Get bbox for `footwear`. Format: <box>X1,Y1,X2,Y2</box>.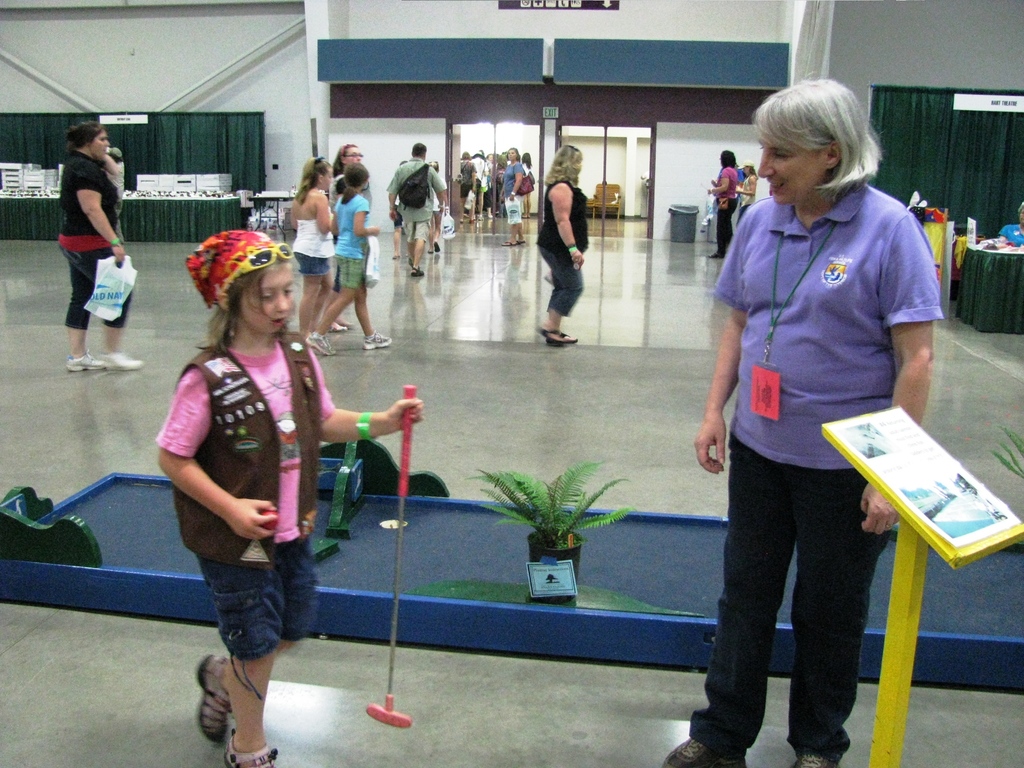
<box>663,736,750,767</box>.
